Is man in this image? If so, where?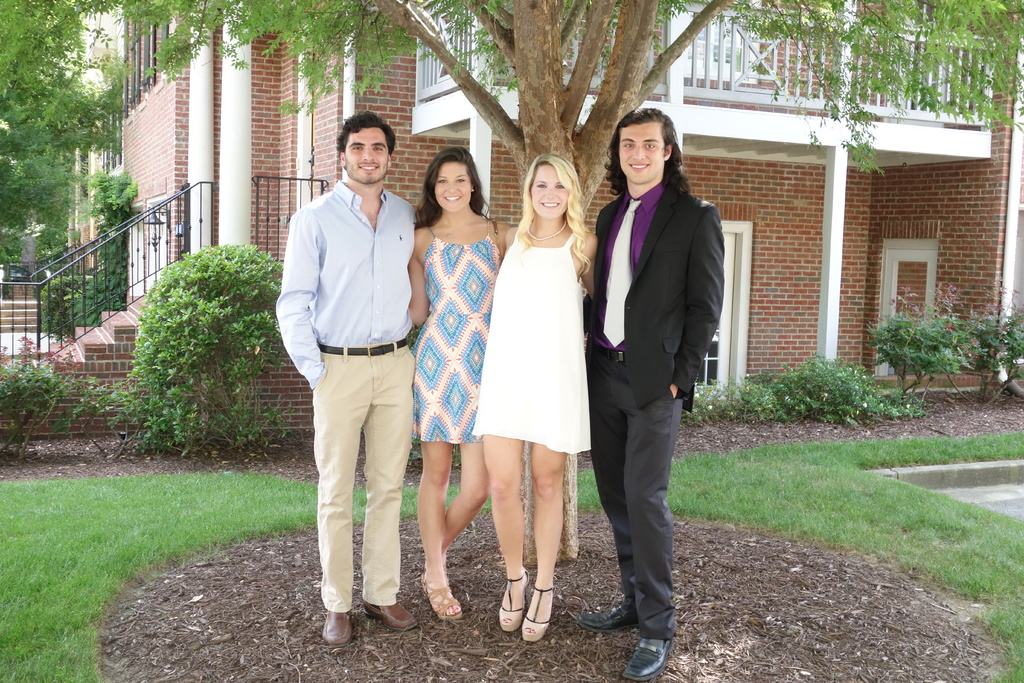
Yes, at region(579, 106, 732, 682).
